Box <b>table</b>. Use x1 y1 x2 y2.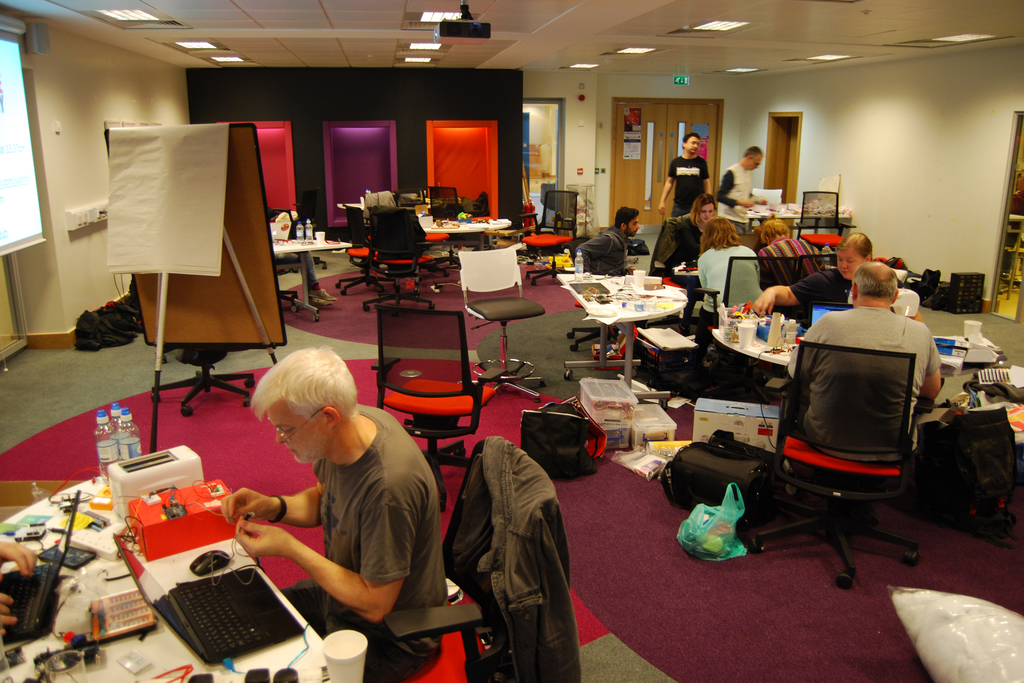
0 468 327 682.
